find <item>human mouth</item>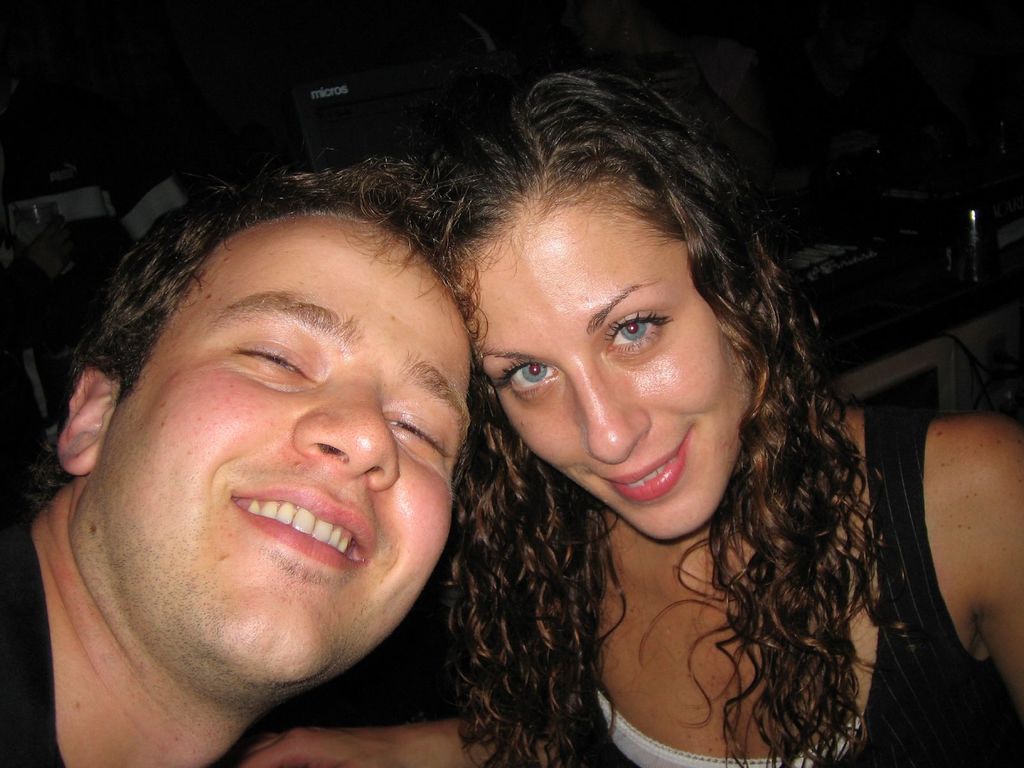
593,430,702,506
